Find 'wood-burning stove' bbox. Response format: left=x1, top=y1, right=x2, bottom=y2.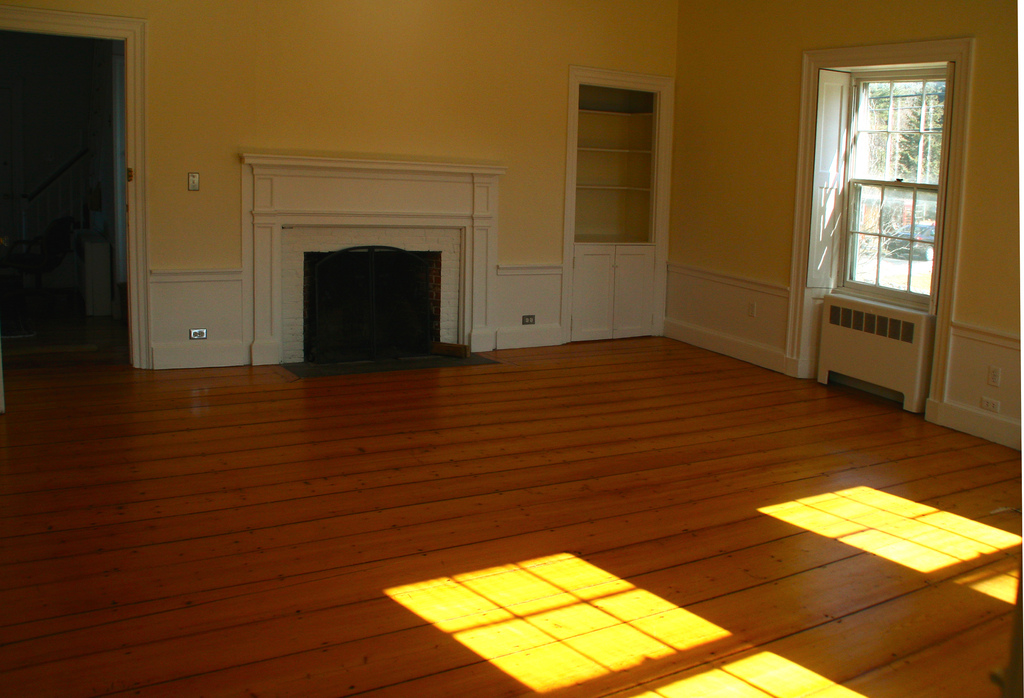
left=303, top=247, right=442, bottom=362.
